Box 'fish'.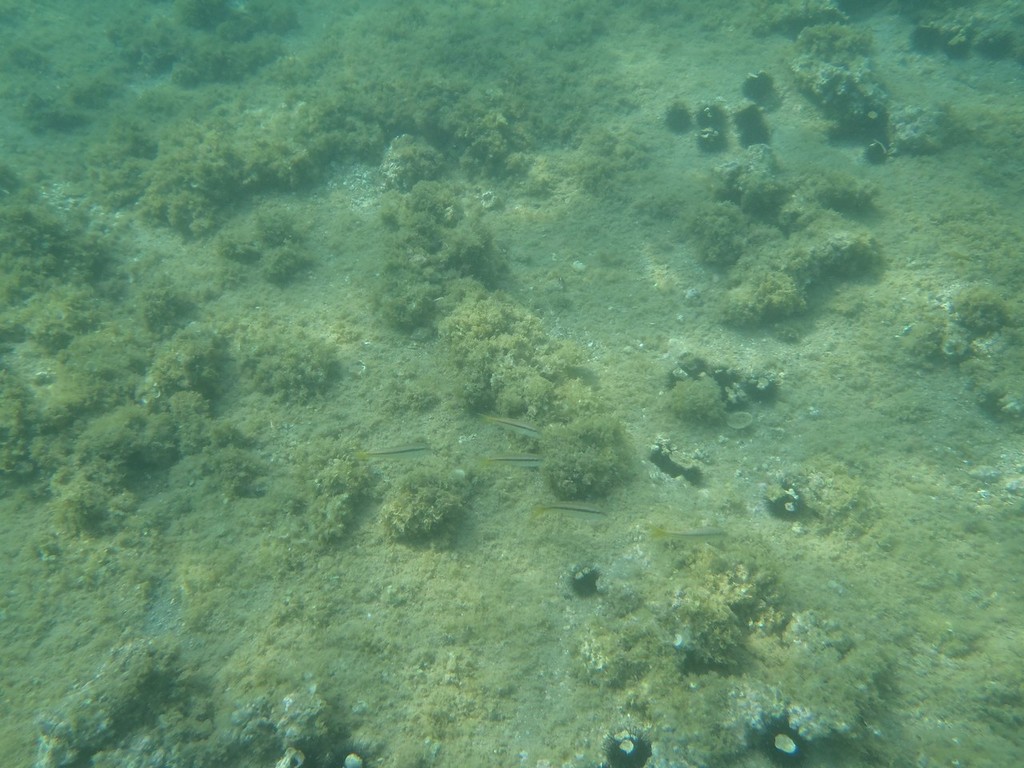
x1=332, y1=434, x2=446, y2=460.
